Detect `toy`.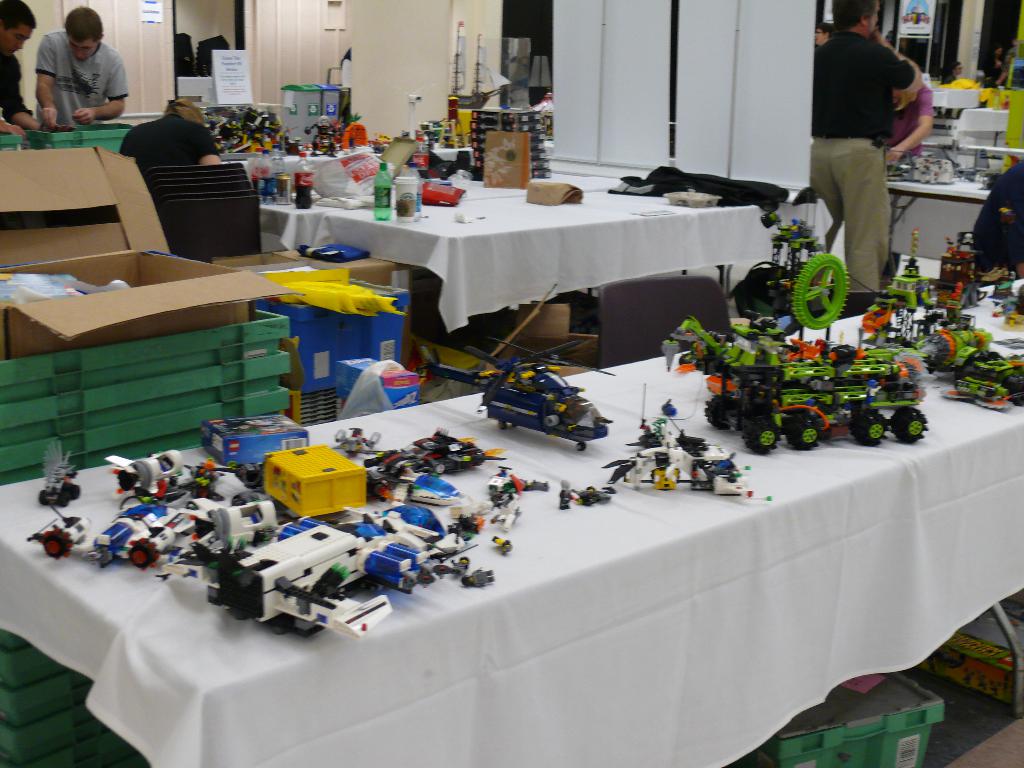
Detected at rect(660, 199, 926, 454).
